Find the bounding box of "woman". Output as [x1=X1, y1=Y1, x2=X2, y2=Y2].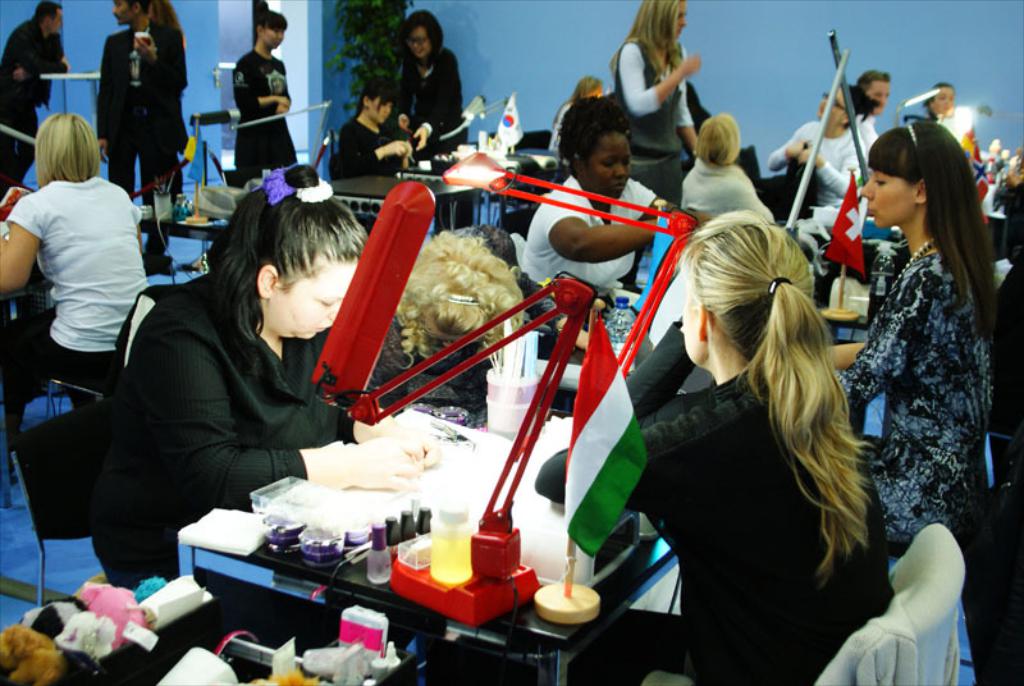
[x1=544, y1=77, x2=604, y2=161].
